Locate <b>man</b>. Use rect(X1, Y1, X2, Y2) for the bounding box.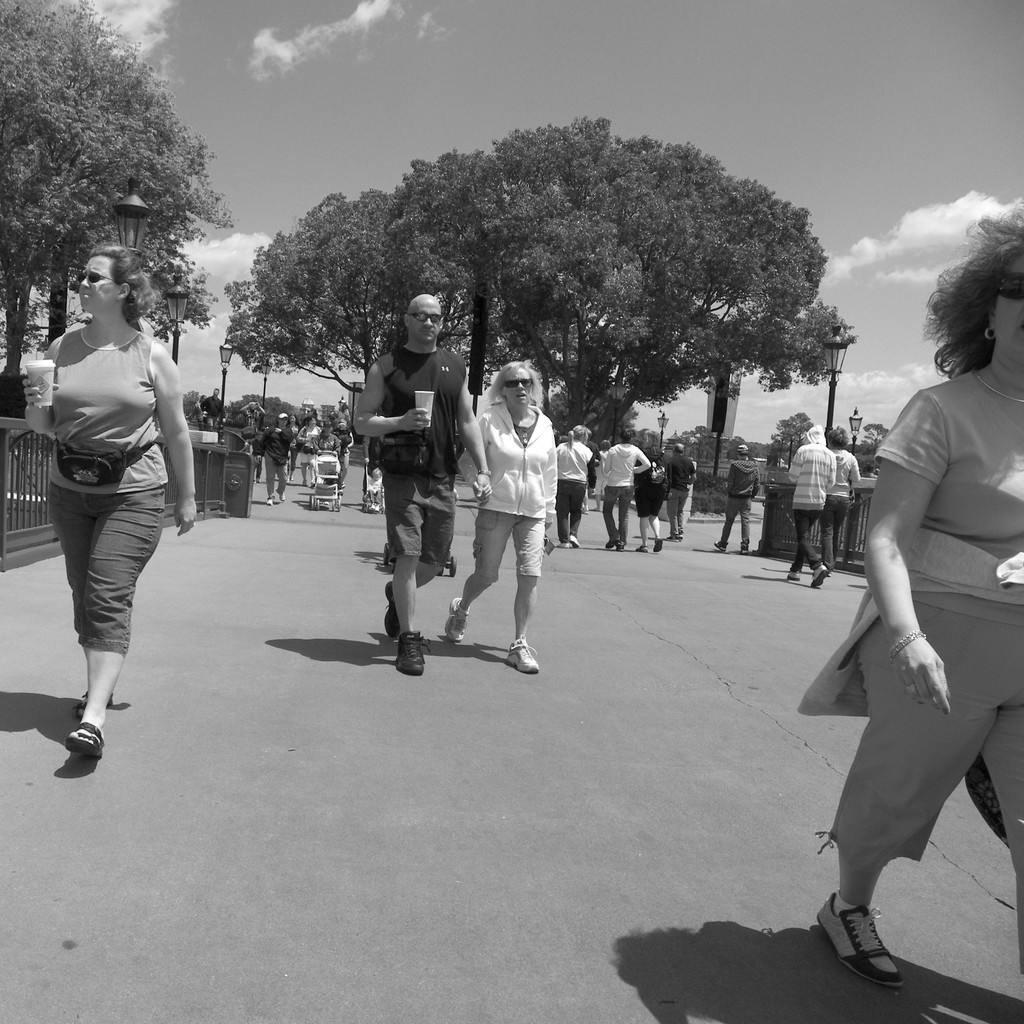
rect(348, 292, 468, 650).
